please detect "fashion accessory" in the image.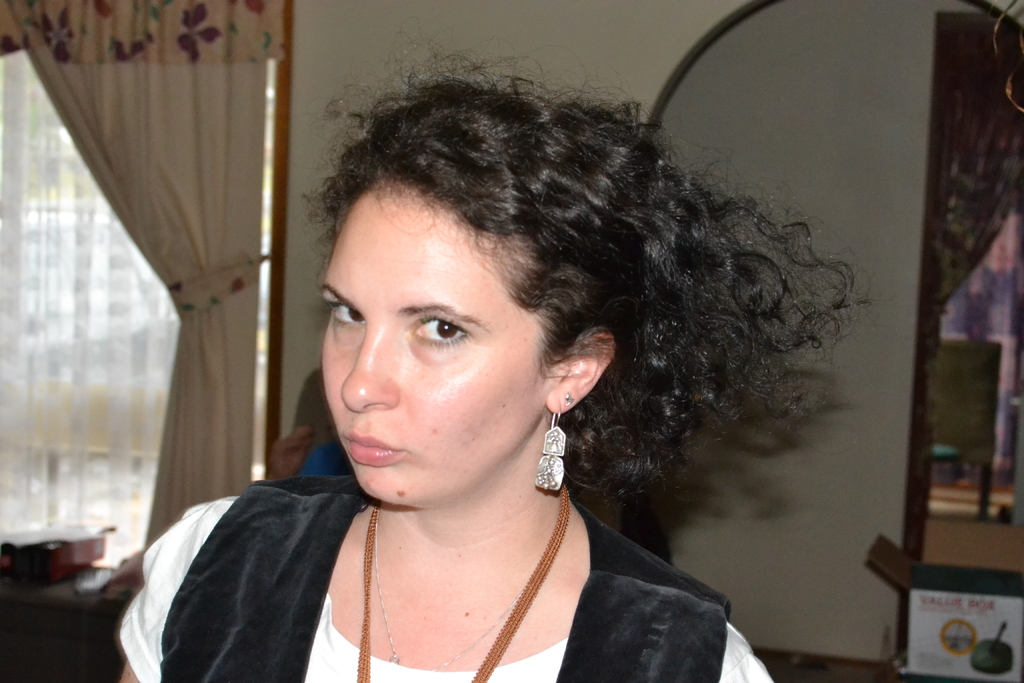
rect(534, 394, 573, 493).
